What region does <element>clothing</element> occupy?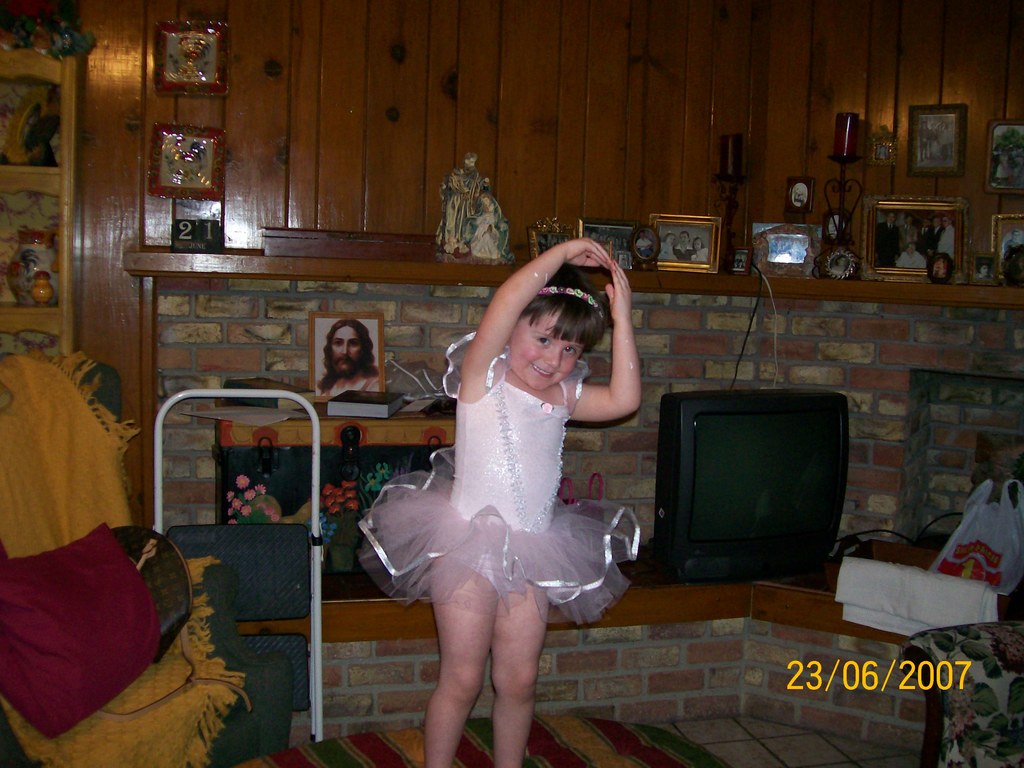
941:128:948:159.
